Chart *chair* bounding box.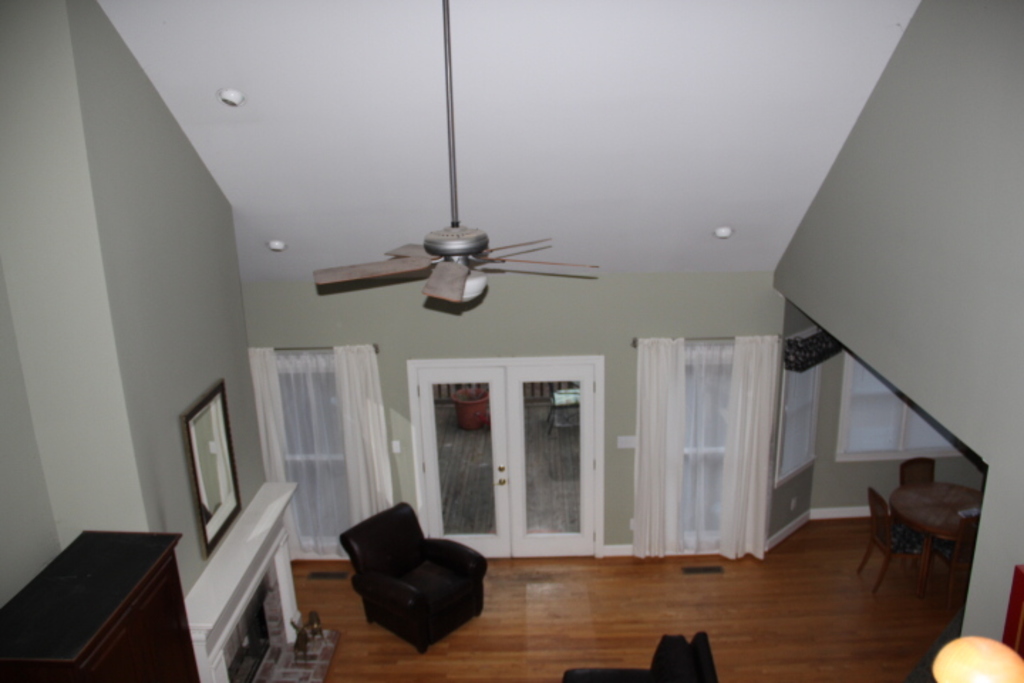
Charted: pyautogui.locateOnScreen(548, 383, 580, 437).
